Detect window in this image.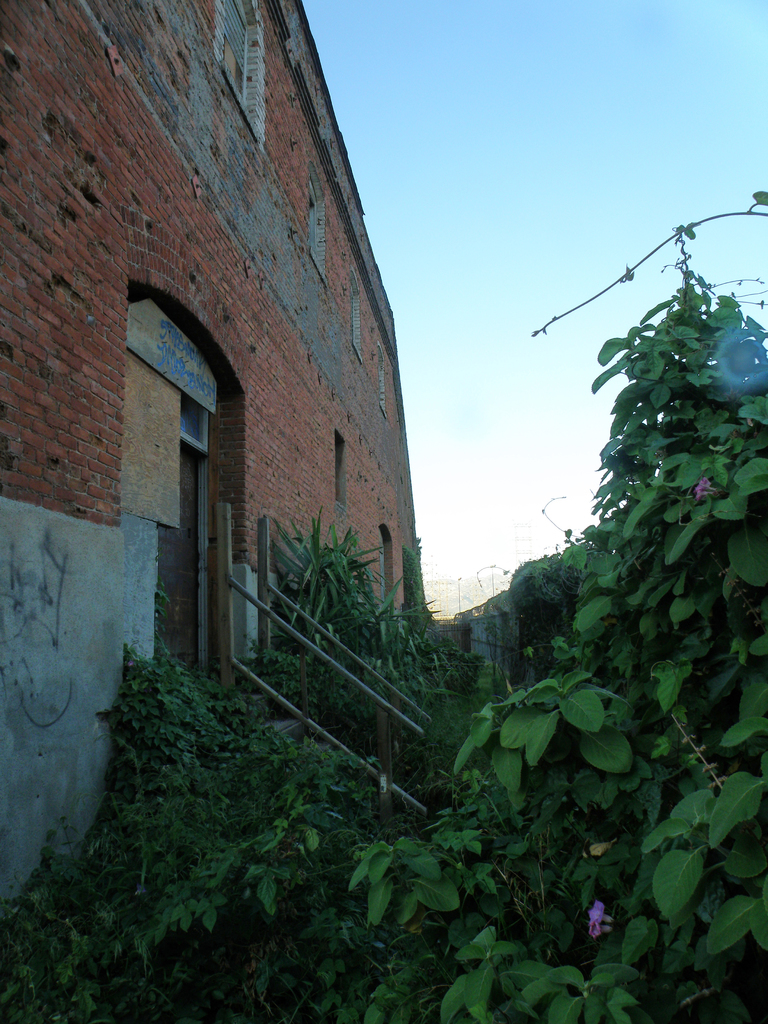
Detection: [left=207, top=0, right=276, bottom=140].
